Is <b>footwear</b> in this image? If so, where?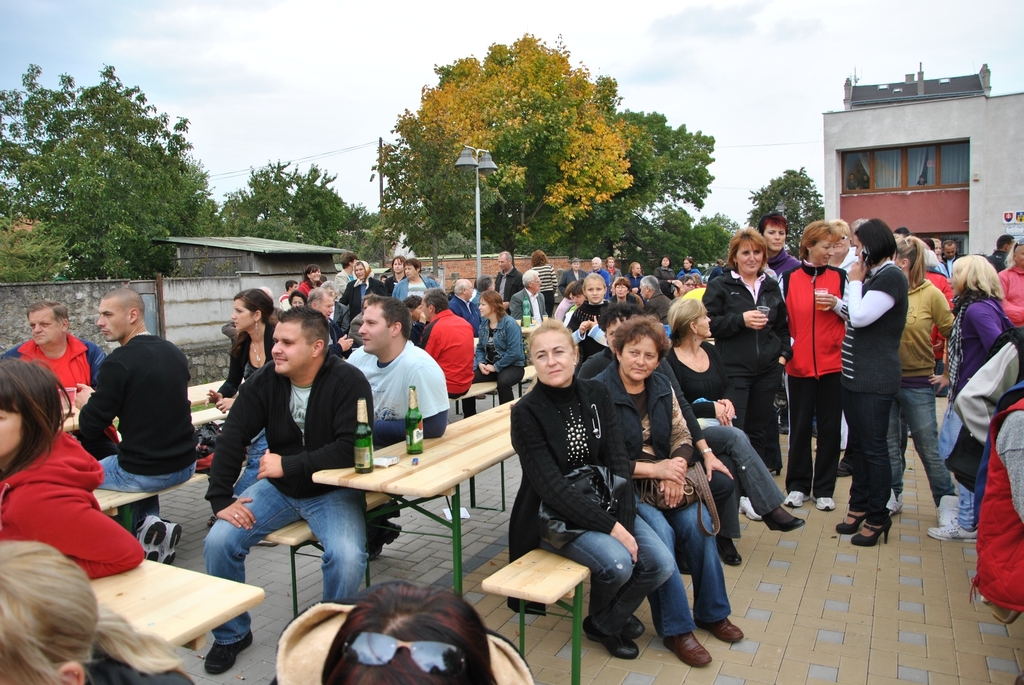
Yes, at select_region(833, 512, 867, 534).
